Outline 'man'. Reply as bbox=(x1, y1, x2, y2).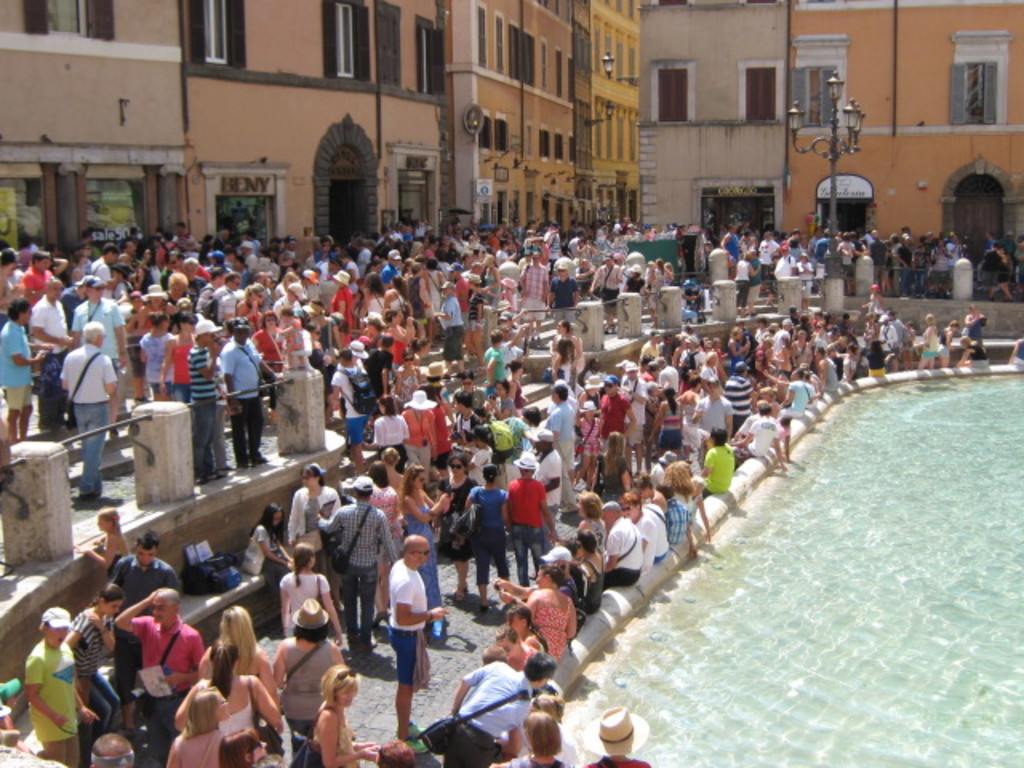
bbox=(0, 294, 48, 442).
